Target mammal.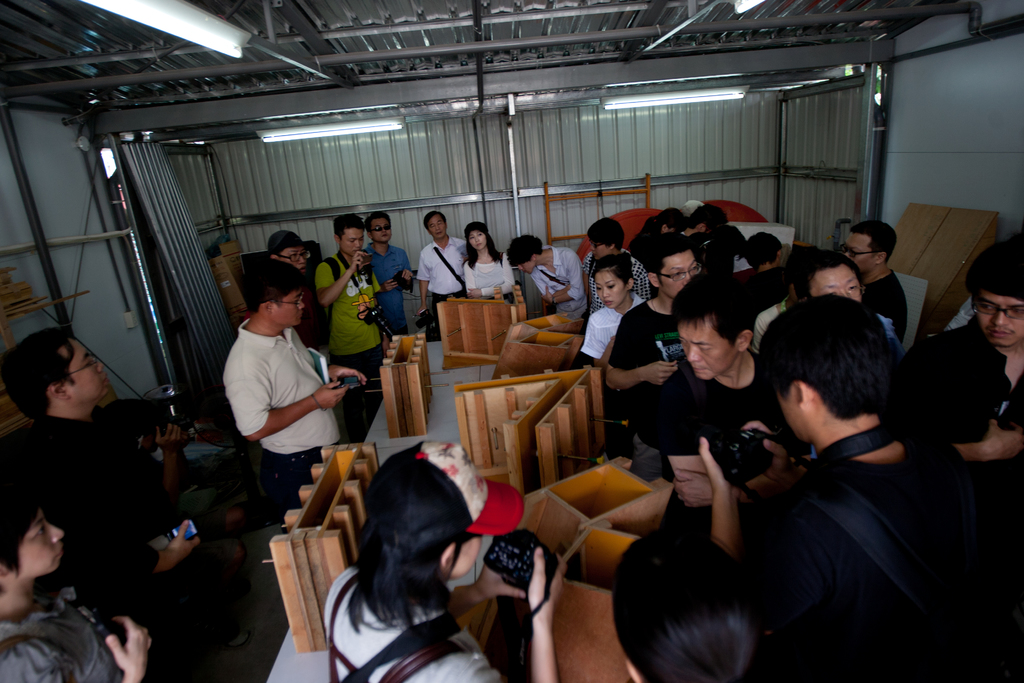
Target region: bbox(630, 208, 684, 263).
